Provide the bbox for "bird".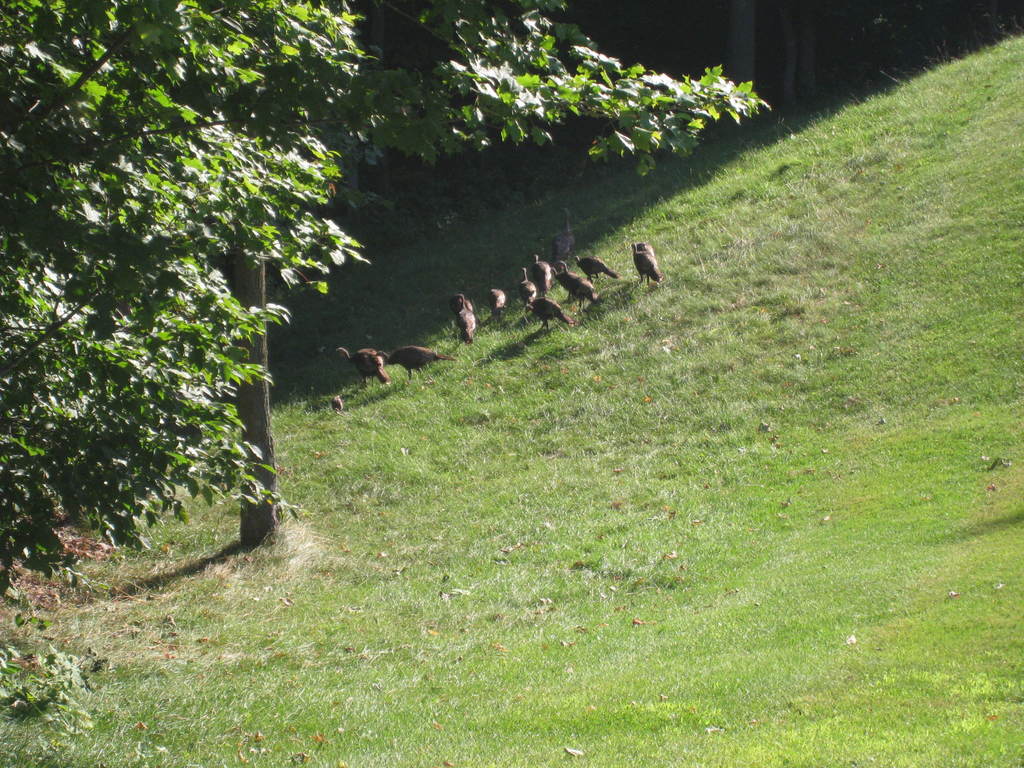
x1=530, y1=286, x2=576, y2=328.
